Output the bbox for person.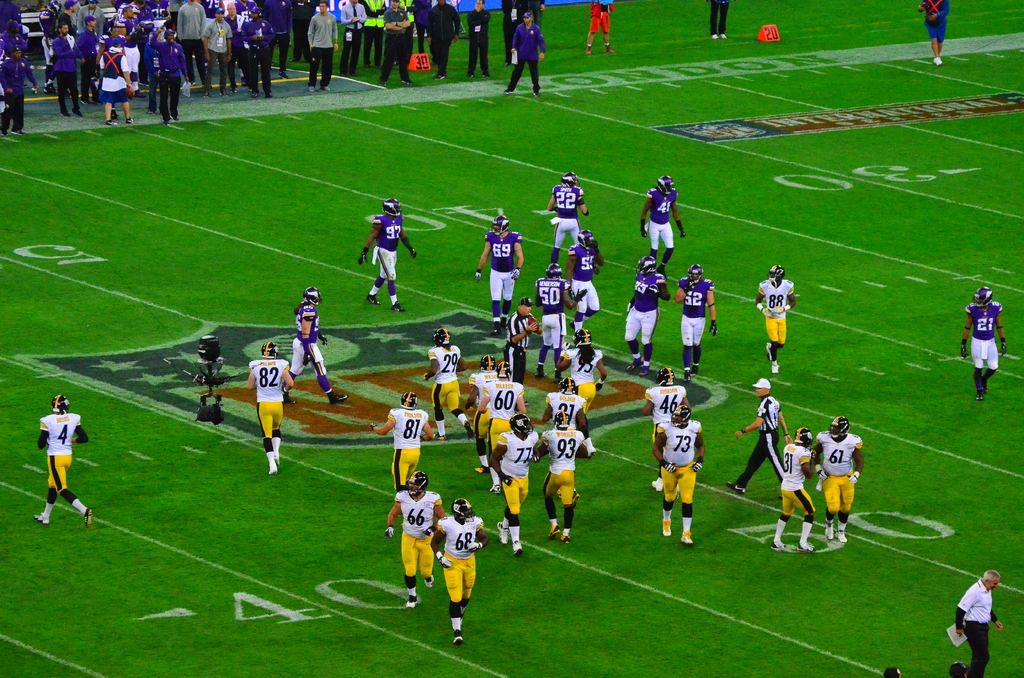
{"x1": 918, "y1": 0, "x2": 951, "y2": 65}.
